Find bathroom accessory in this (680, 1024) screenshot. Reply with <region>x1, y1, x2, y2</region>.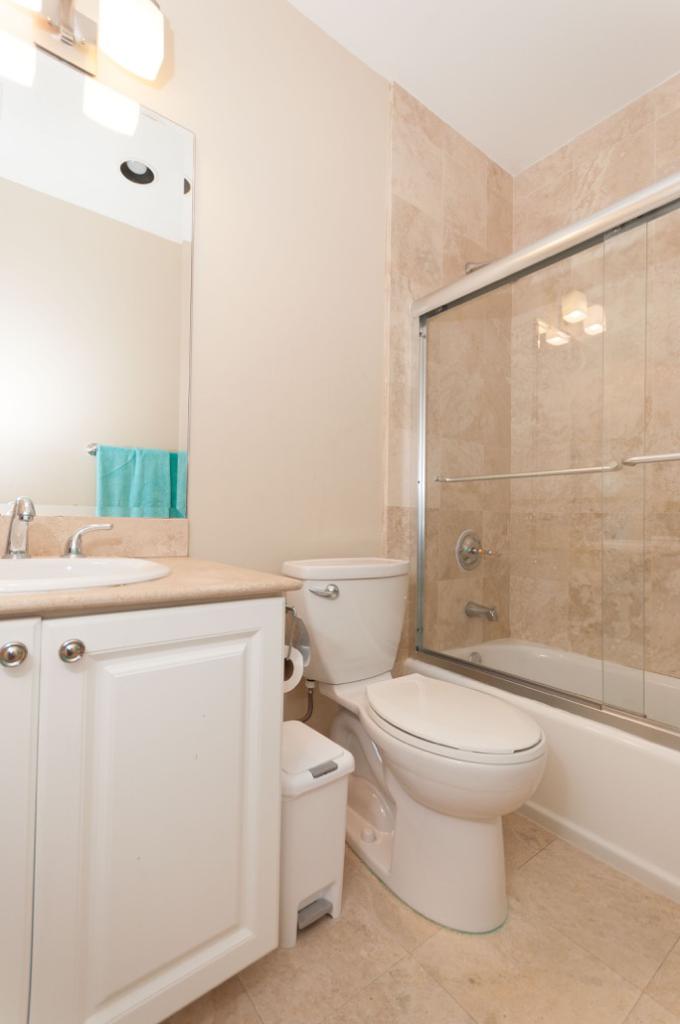
<region>436, 459, 619, 483</region>.
